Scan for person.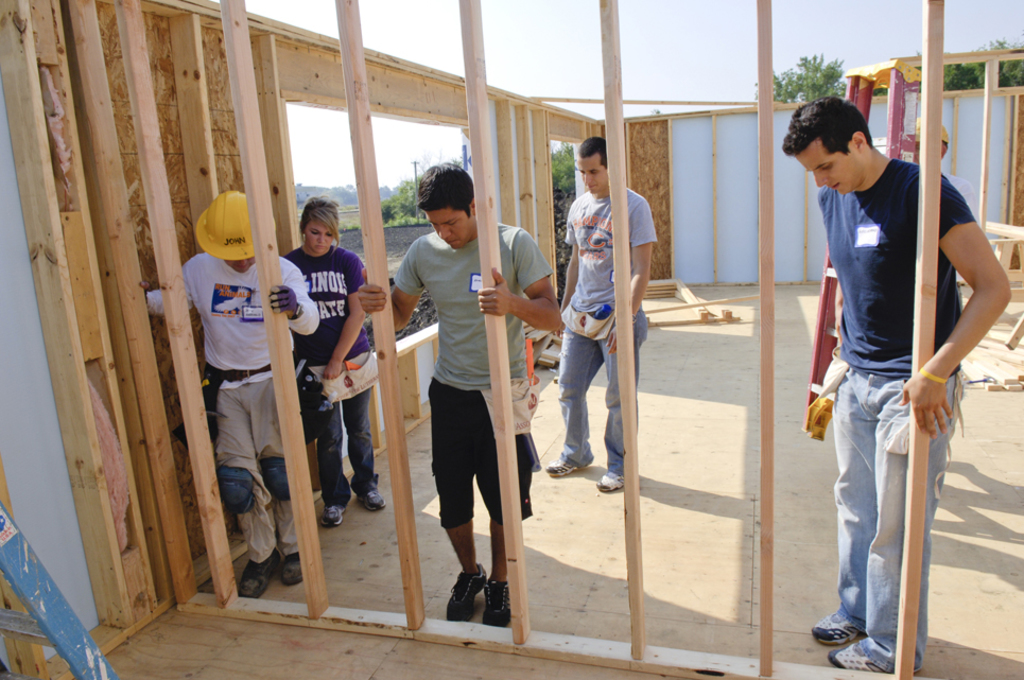
Scan result: <bbox>549, 136, 662, 490</bbox>.
